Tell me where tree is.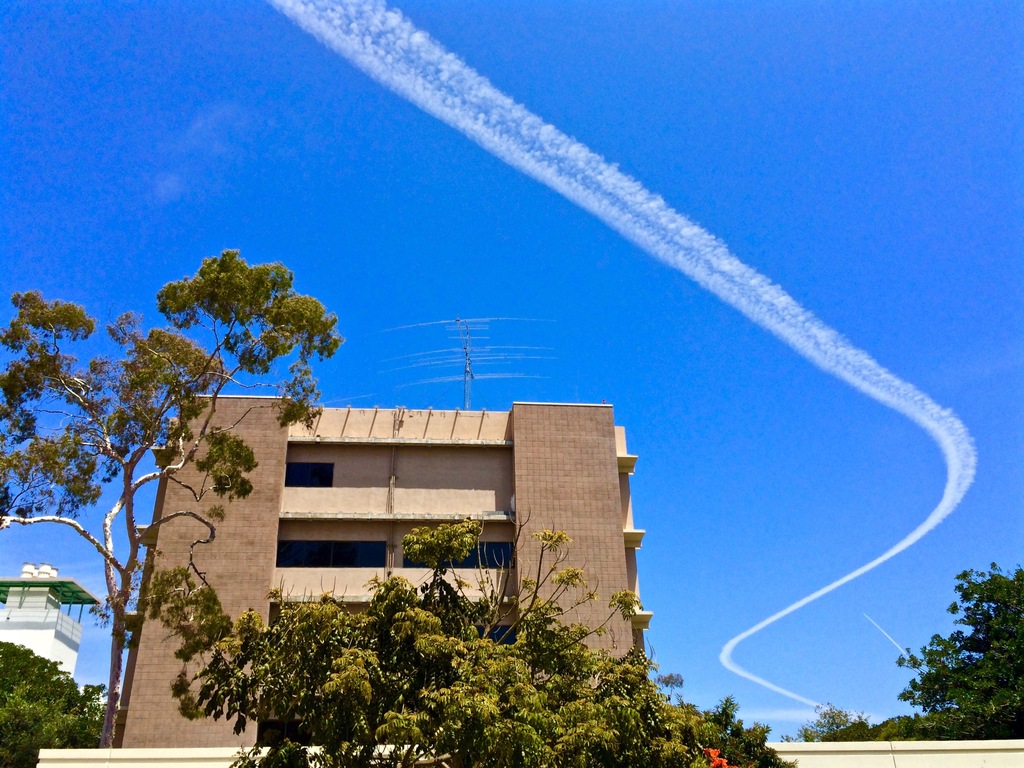
tree is at crop(154, 512, 793, 767).
